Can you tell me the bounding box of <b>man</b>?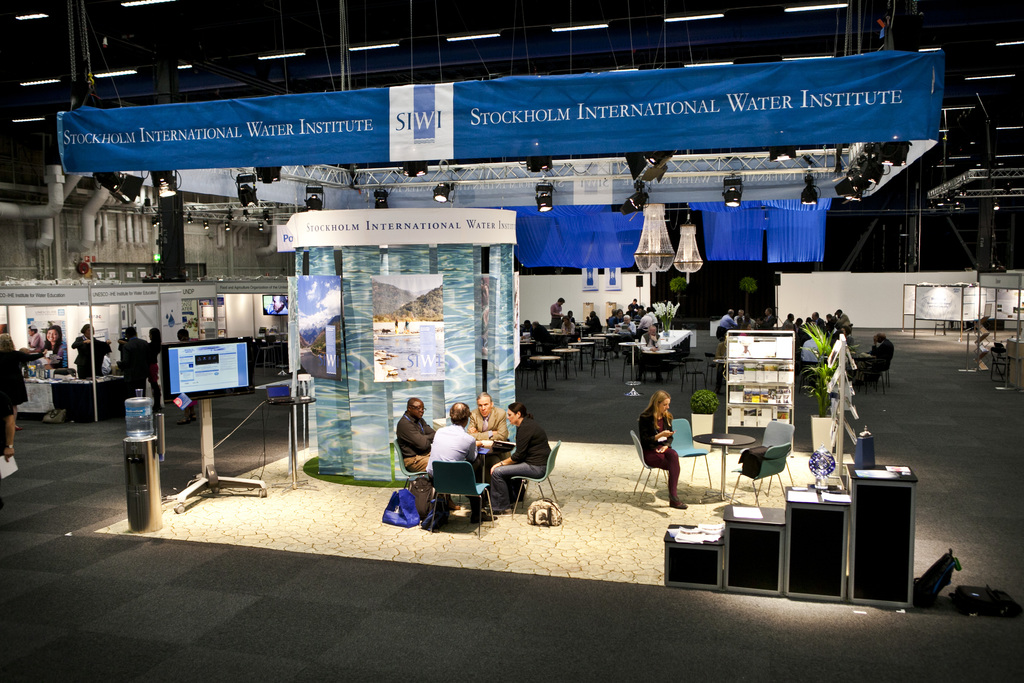
locate(397, 398, 436, 468).
